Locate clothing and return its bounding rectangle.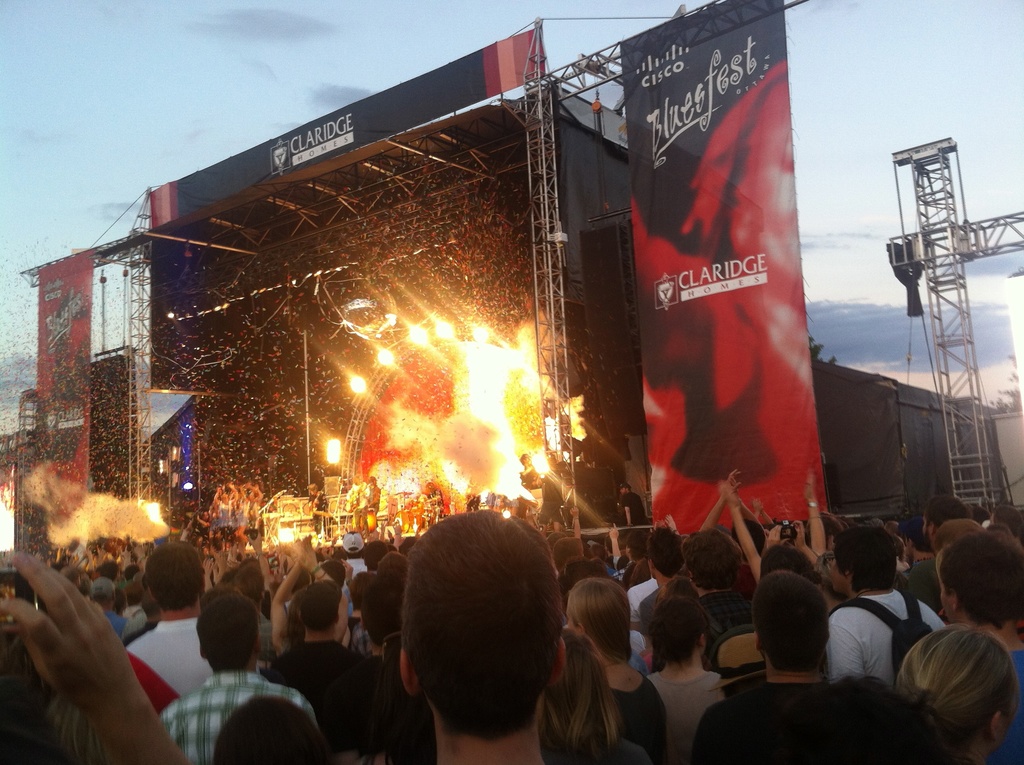
pyautogui.locateOnScreen(143, 658, 331, 764).
